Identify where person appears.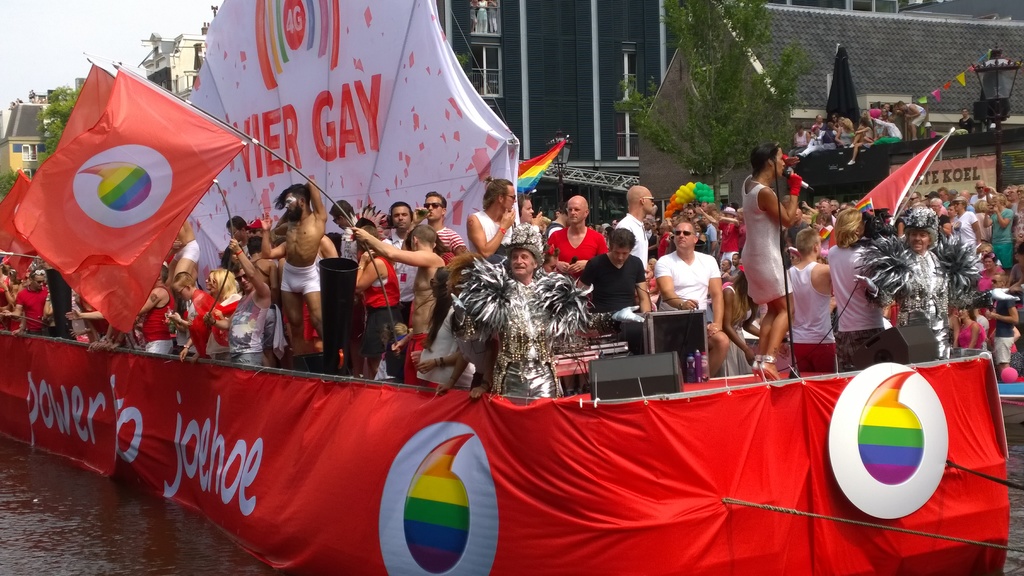
Appears at <box>541,188,598,272</box>.
